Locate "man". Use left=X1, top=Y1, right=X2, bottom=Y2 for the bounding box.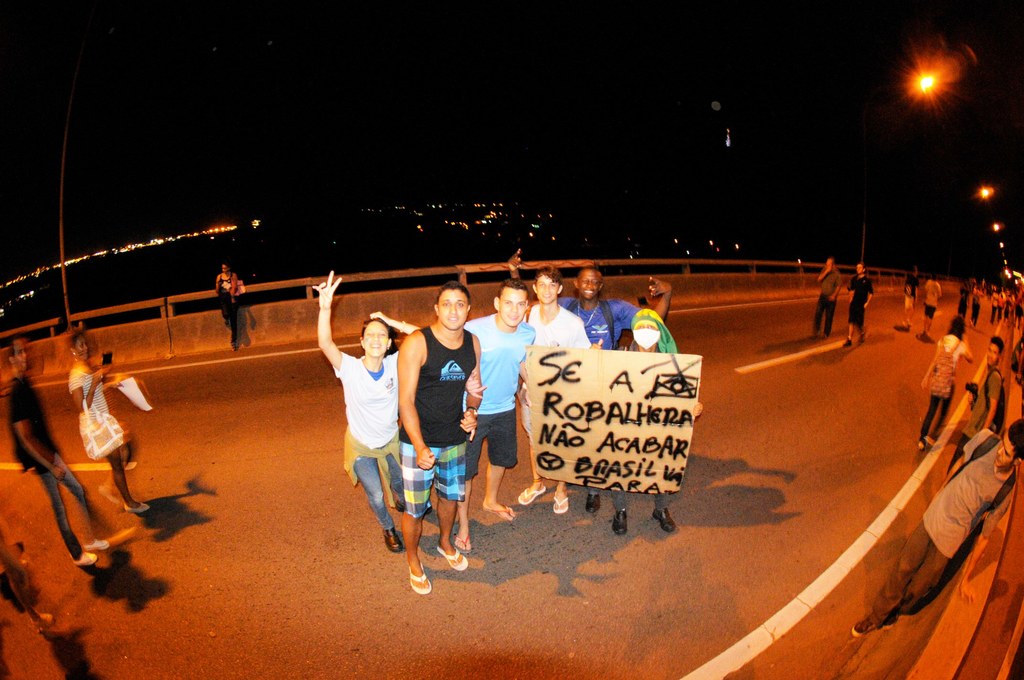
left=531, top=270, right=586, bottom=351.
